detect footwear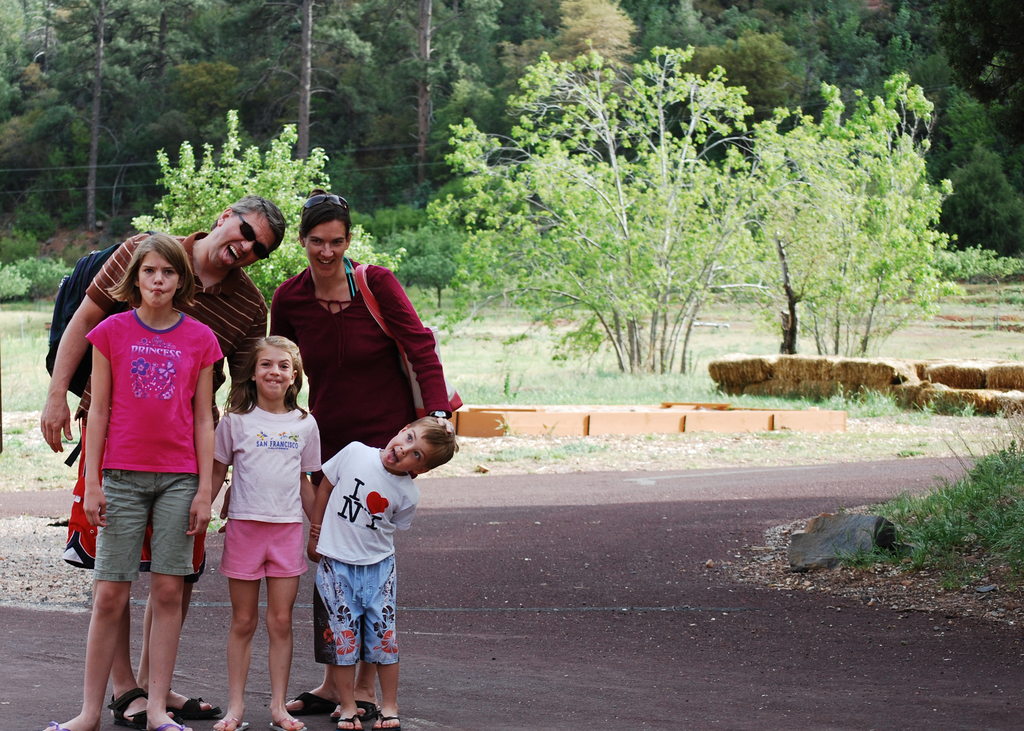
bbox=(333, 700, 360, 730)
